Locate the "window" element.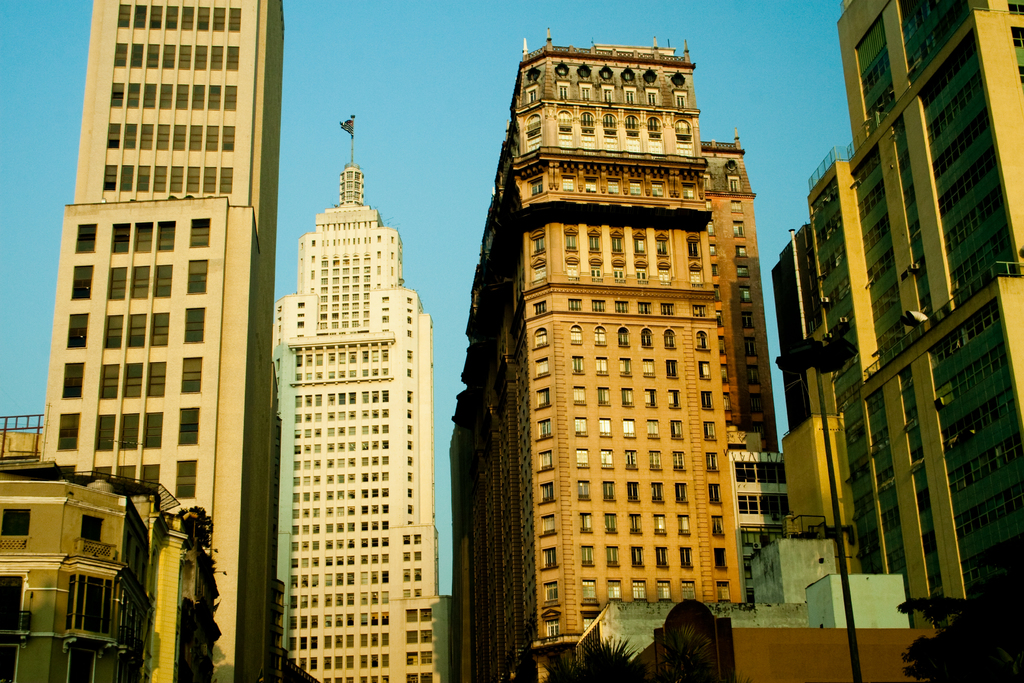
Element bbox: [624, 451, 639, 470].
